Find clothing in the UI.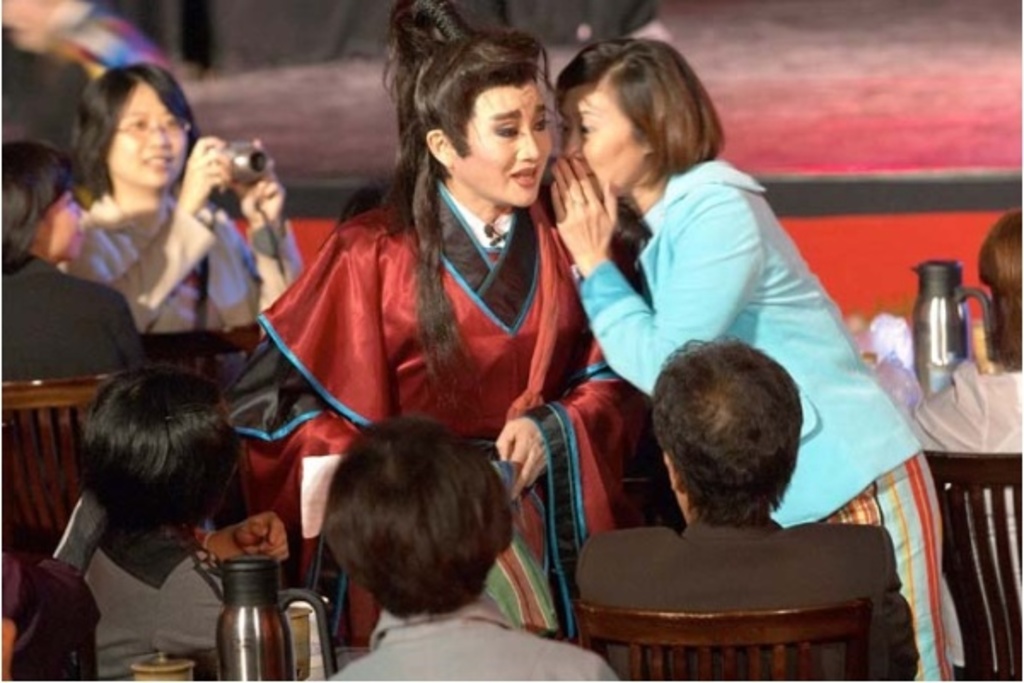
UI element at [x1=905, y1=353, x2=1022, y2=668].
